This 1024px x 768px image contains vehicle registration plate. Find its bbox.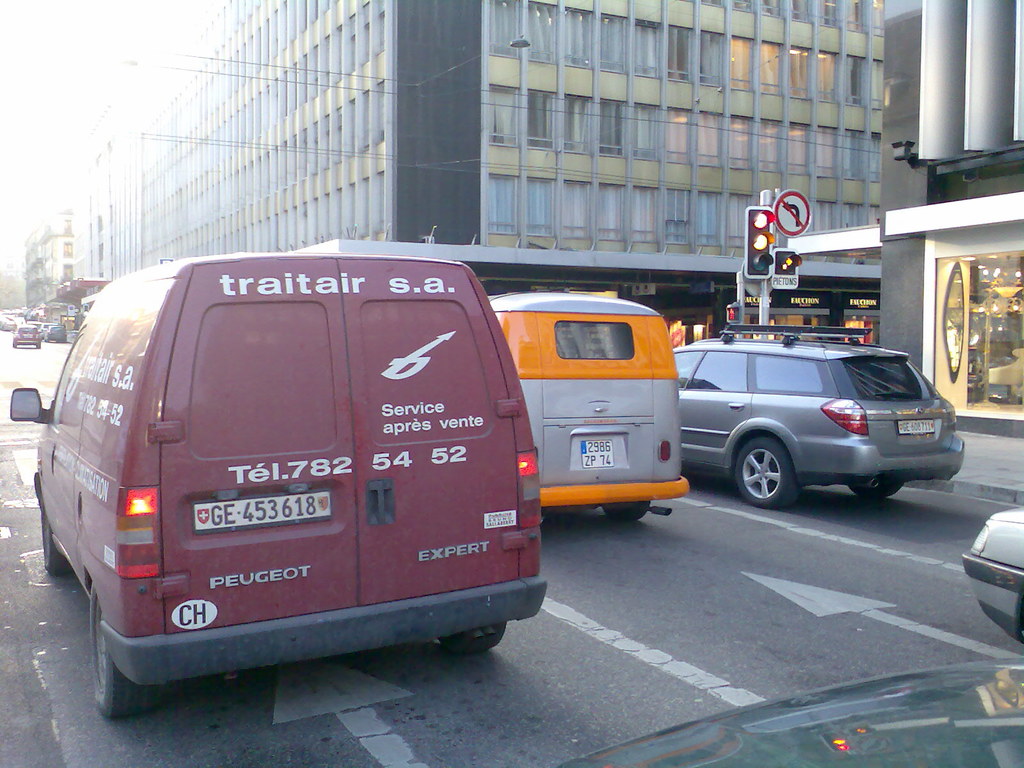
box(898, 418, 935, 435).
